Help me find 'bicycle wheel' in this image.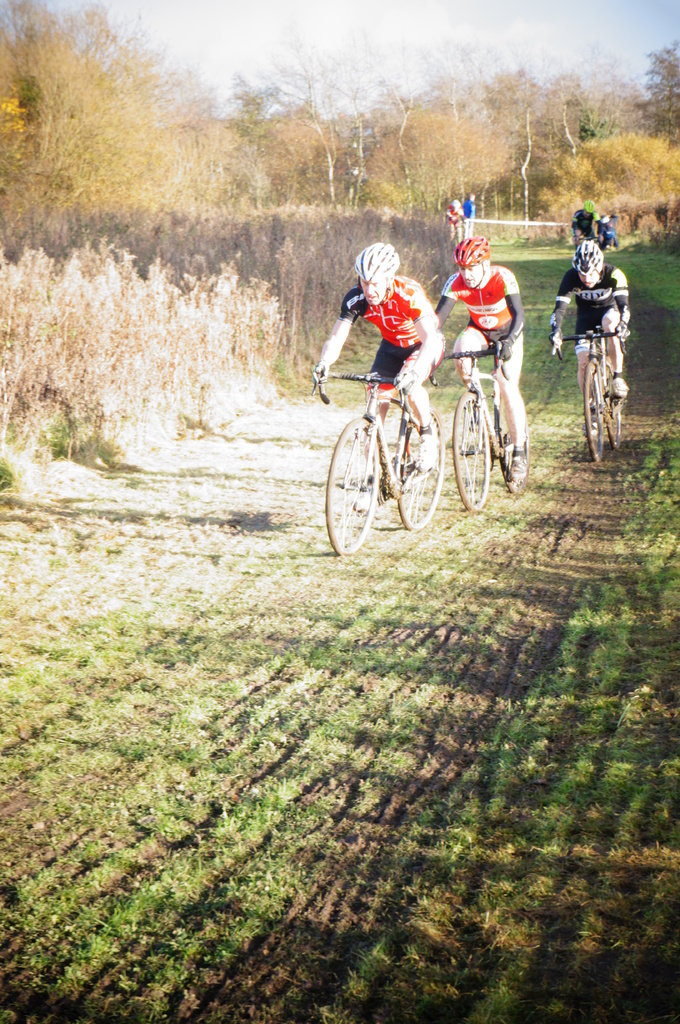
Found it: (601, 358, 623, 448).
